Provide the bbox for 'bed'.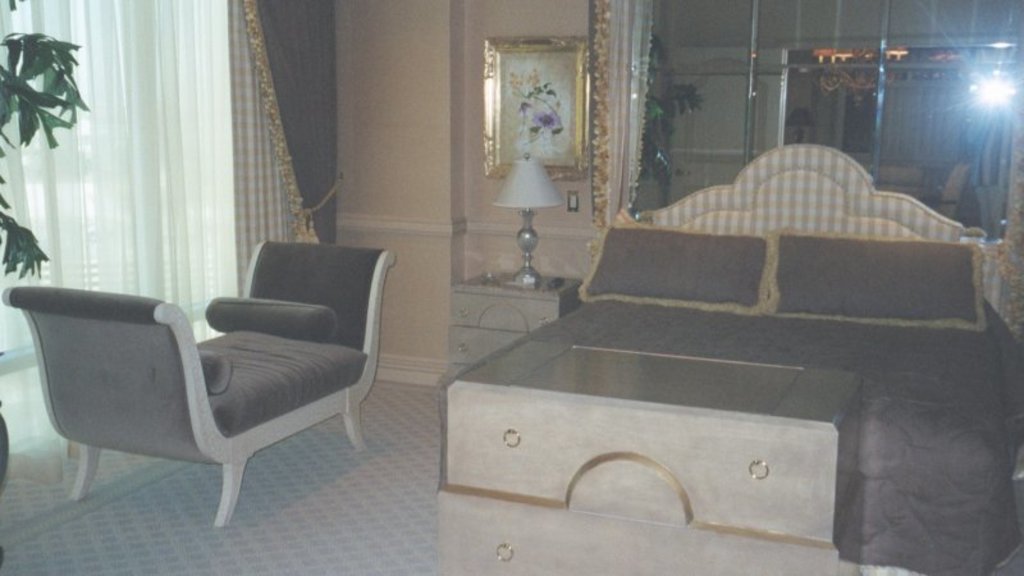
bbox=[434, 138, 1023, 573].
